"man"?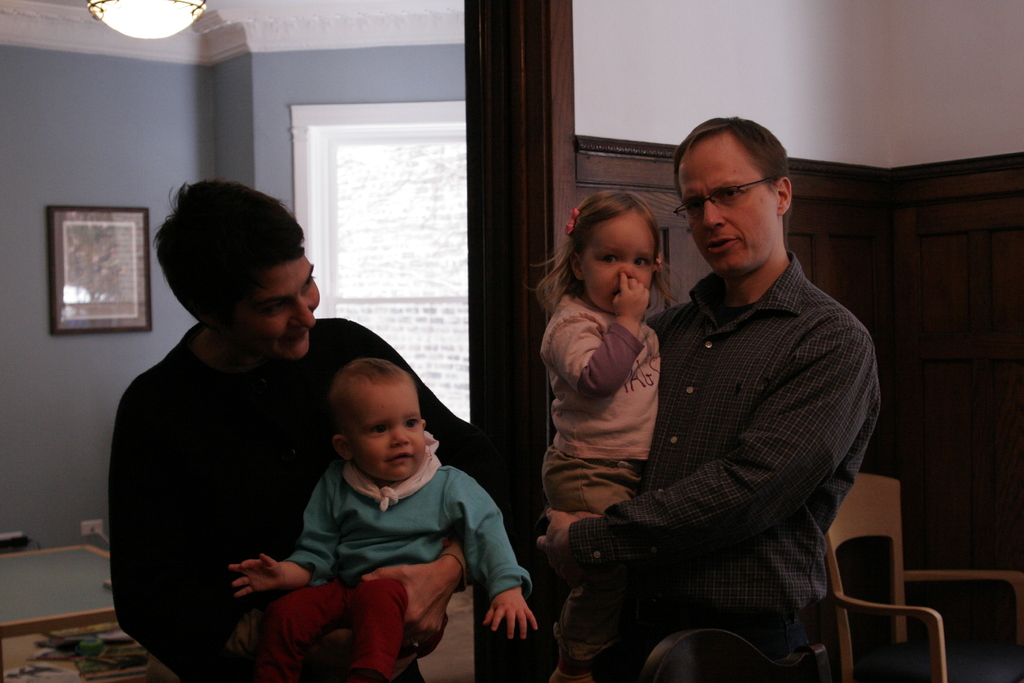
[108,177,509,682]
